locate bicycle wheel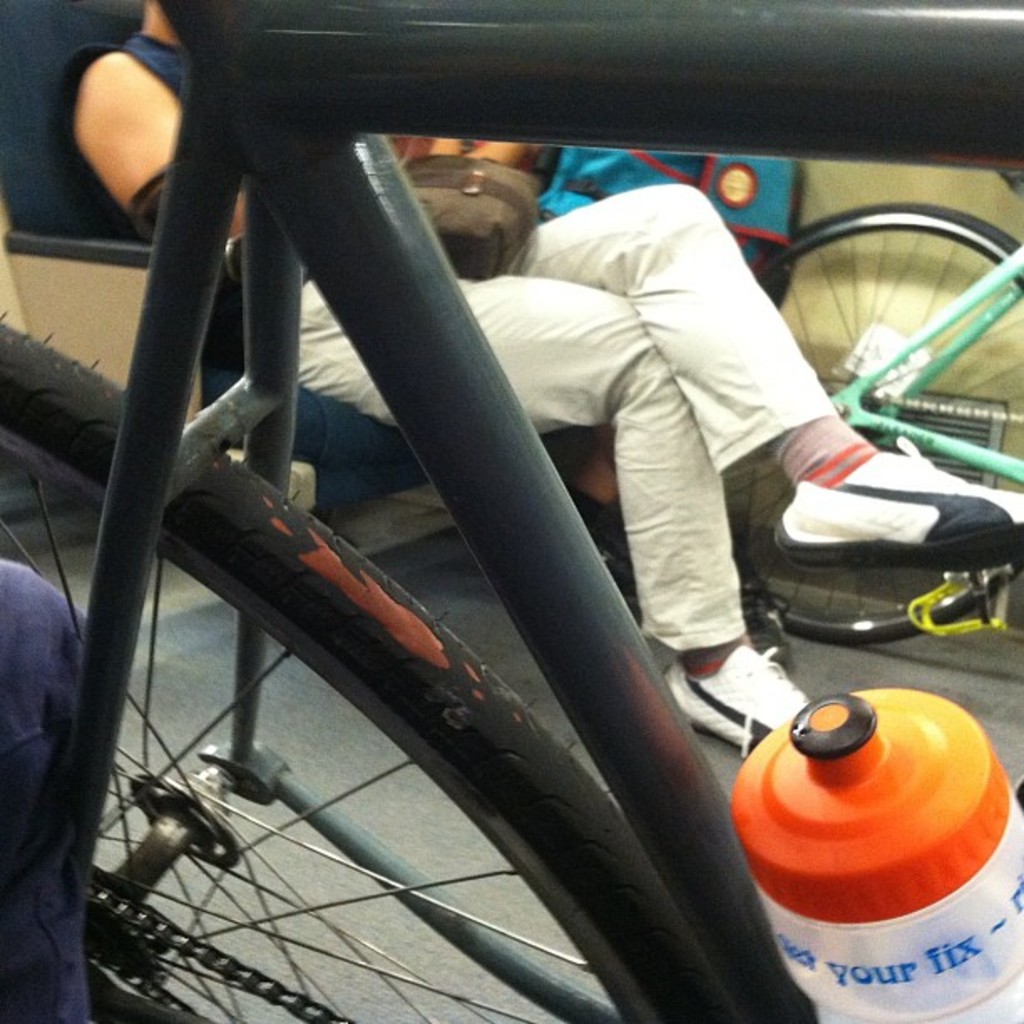
BBox(719, 201, 1022, 646)
